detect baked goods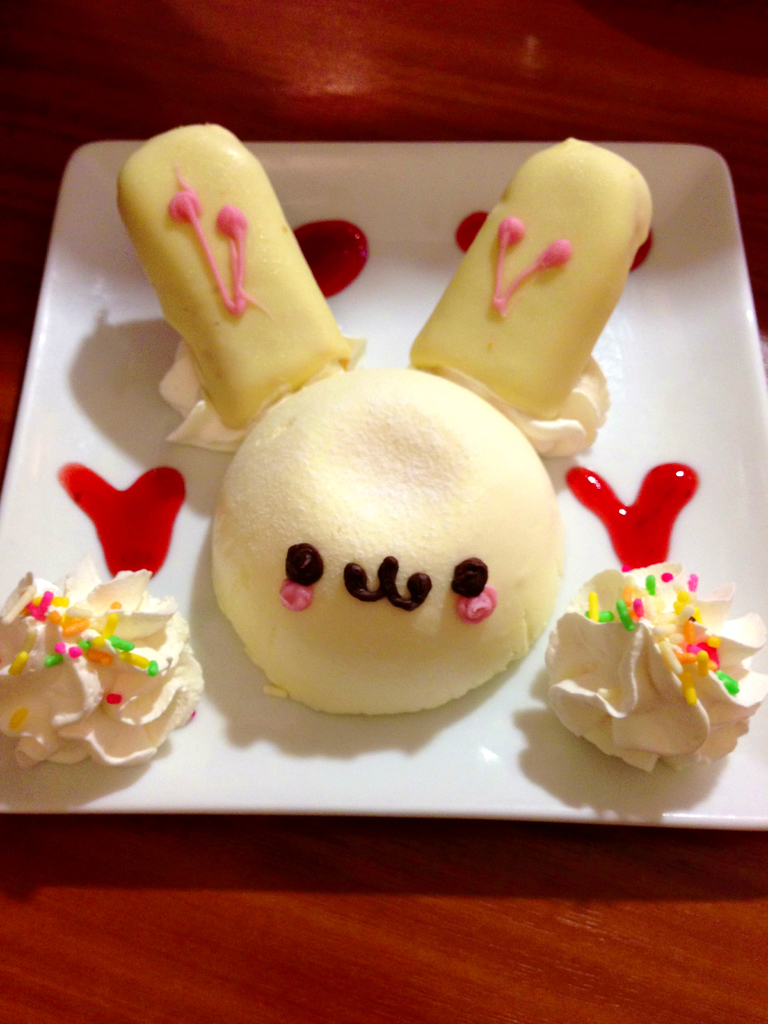
<box>8,558,197,785</box>
